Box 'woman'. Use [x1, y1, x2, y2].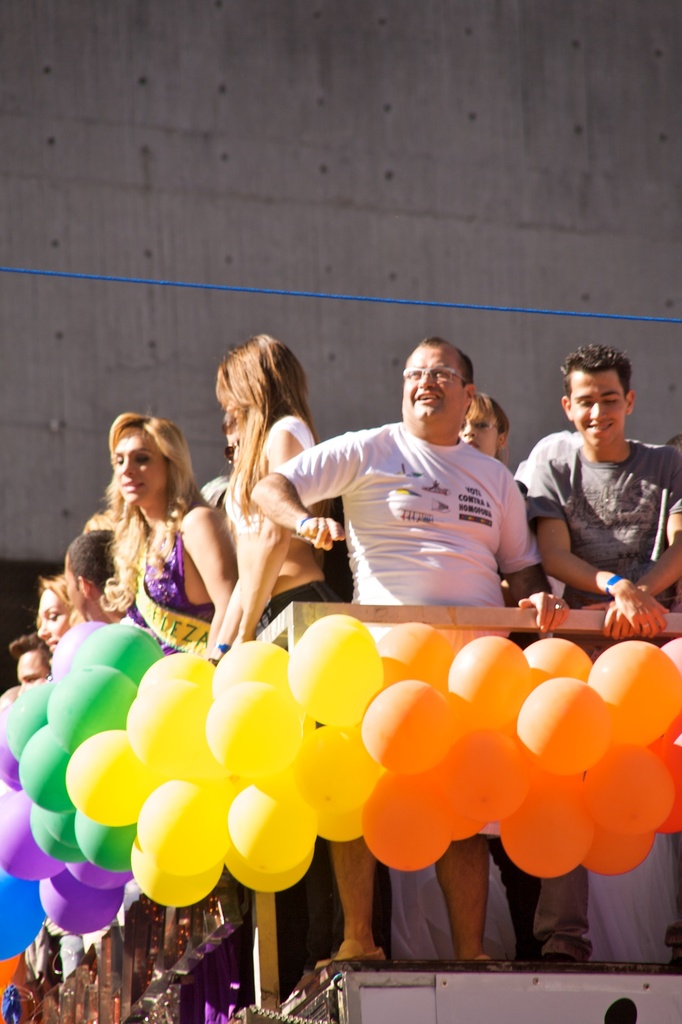
[101, 405, 240, 1023].
